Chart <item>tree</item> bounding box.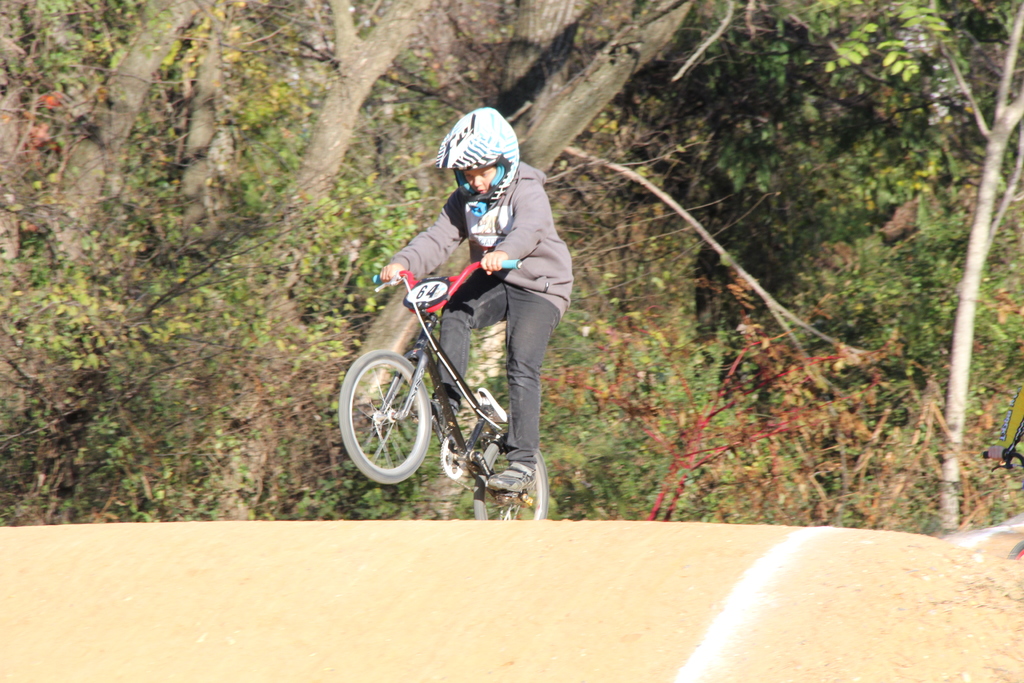
Charted: 713/0/1003/254.
